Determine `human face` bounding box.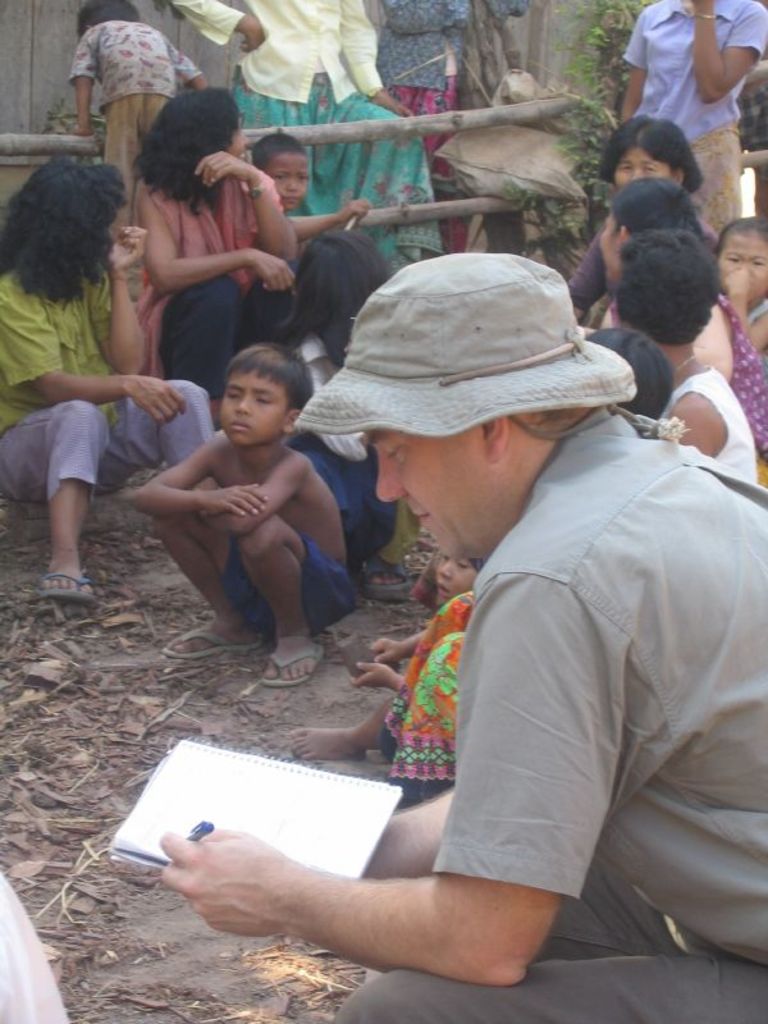
Determined: 225,371,275,447.
